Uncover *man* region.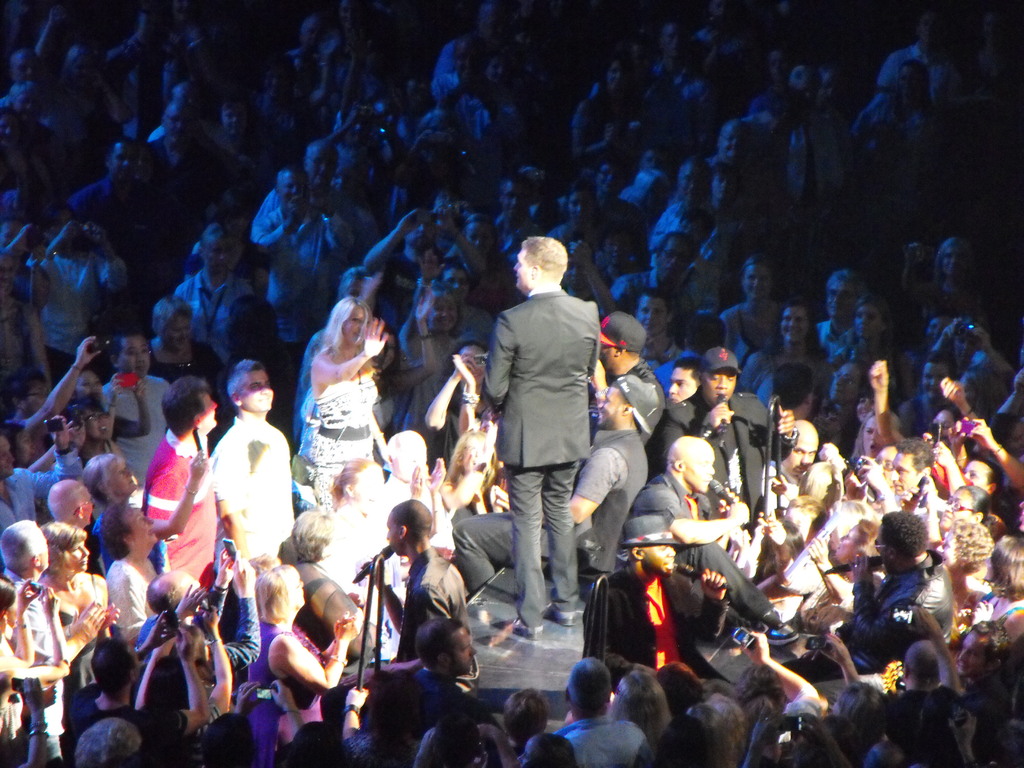
Uncovered: (left=765, top=417, right=840, bottom=513).
